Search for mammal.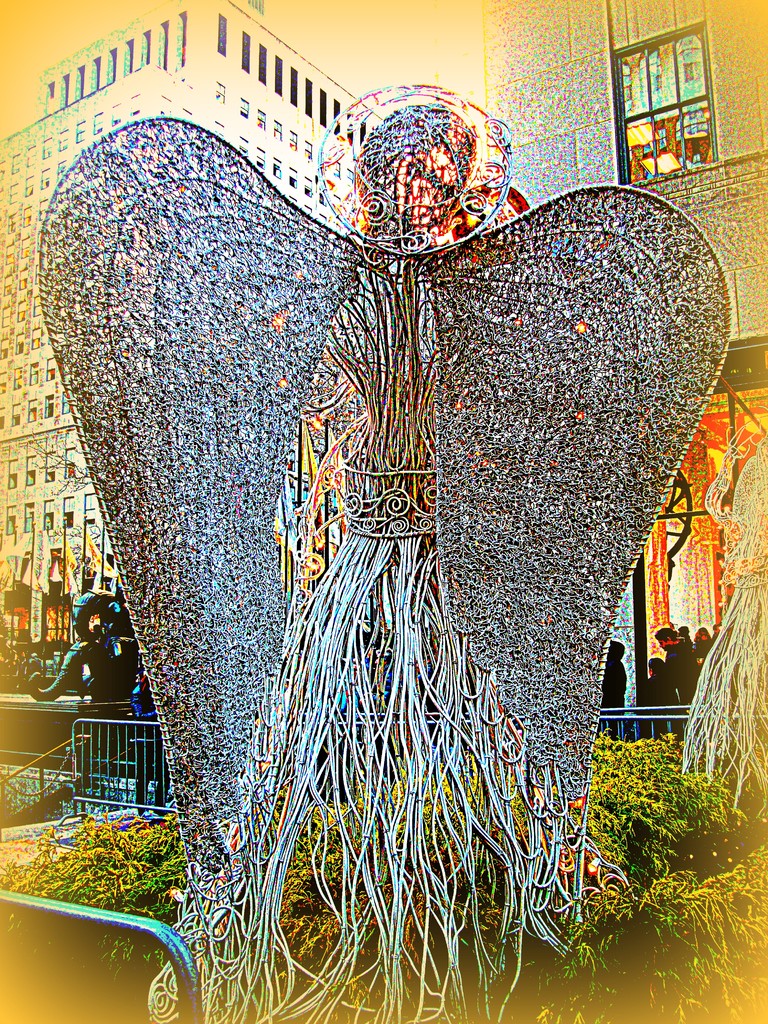
Found at l=678, t=623, r=692, b=644.
